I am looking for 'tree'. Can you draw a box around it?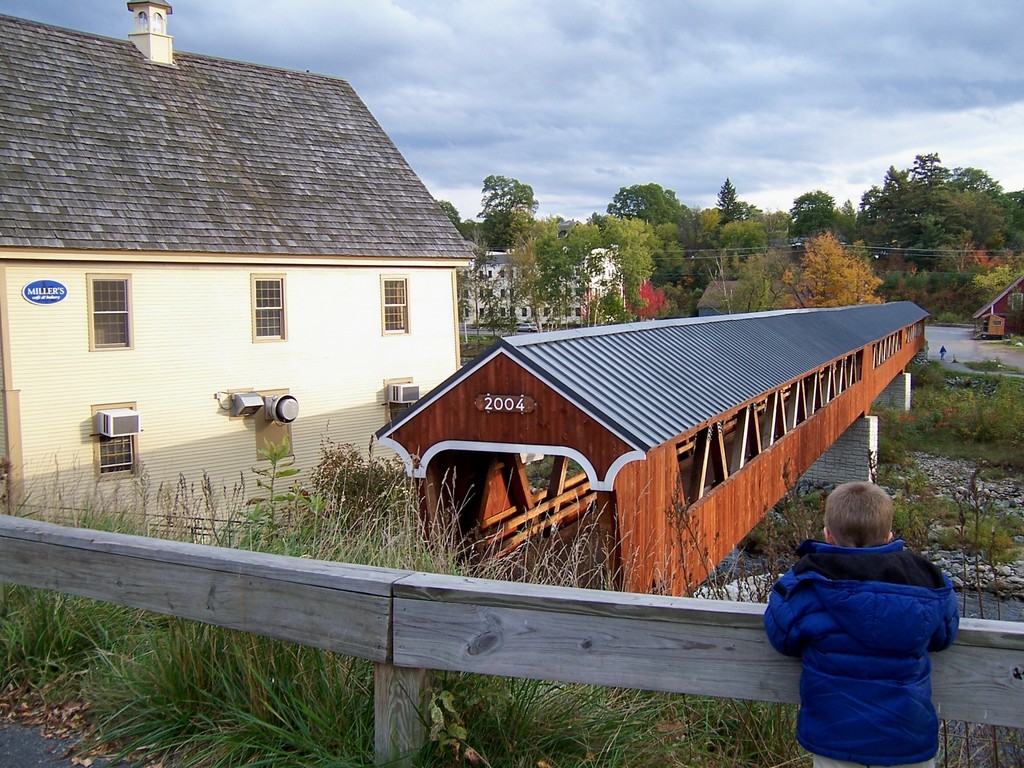
Sure, the bounding box is (477,170,535,258).
